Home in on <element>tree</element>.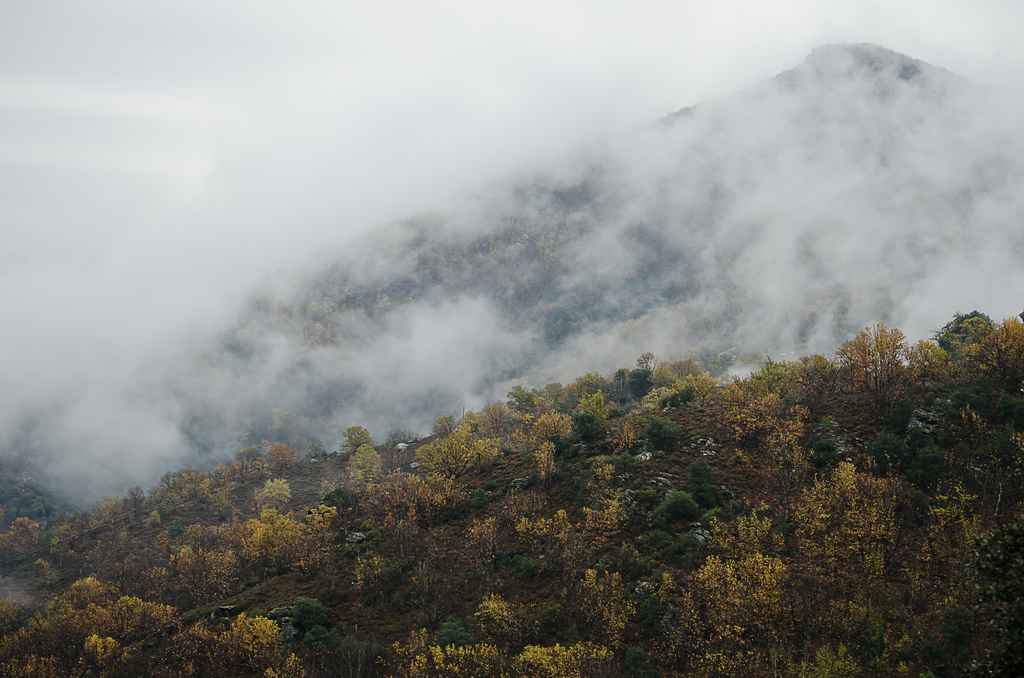
Homed in at [784,448,889,609].
